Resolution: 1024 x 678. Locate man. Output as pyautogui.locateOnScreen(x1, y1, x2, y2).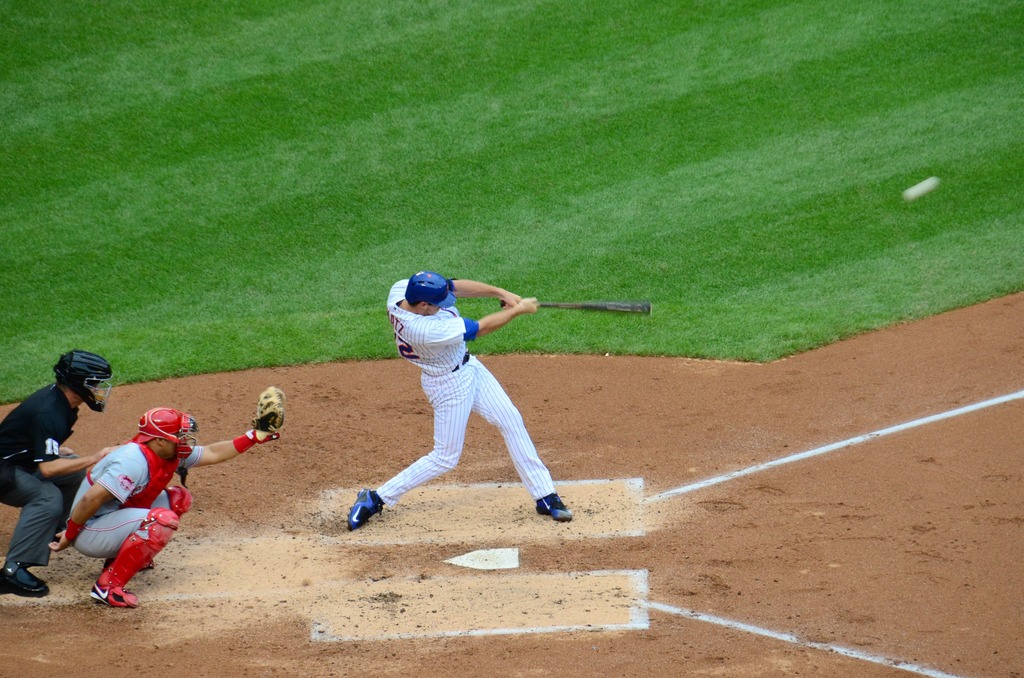
pyautogui.locateOnScreen(0, 347, 120, 596).
